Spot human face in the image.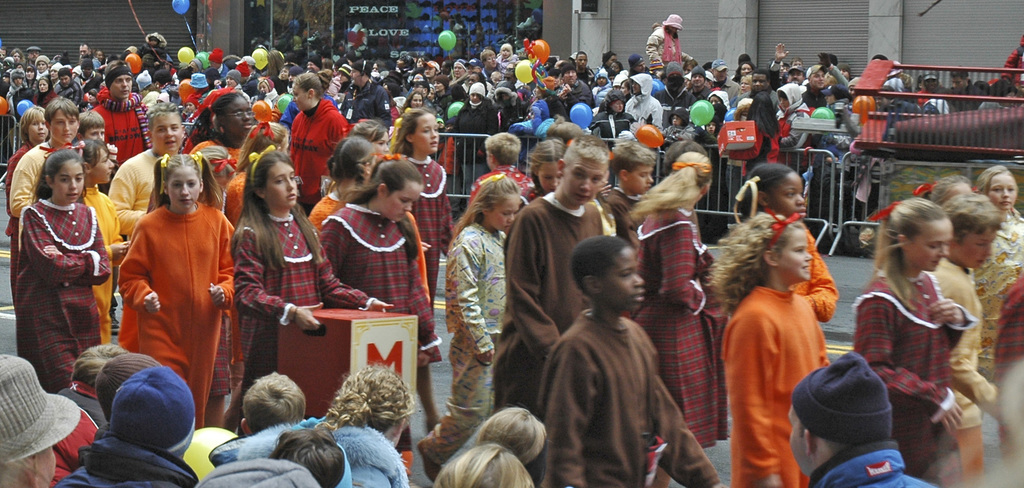
human face found at bbox(166, 166, 202, 210).
